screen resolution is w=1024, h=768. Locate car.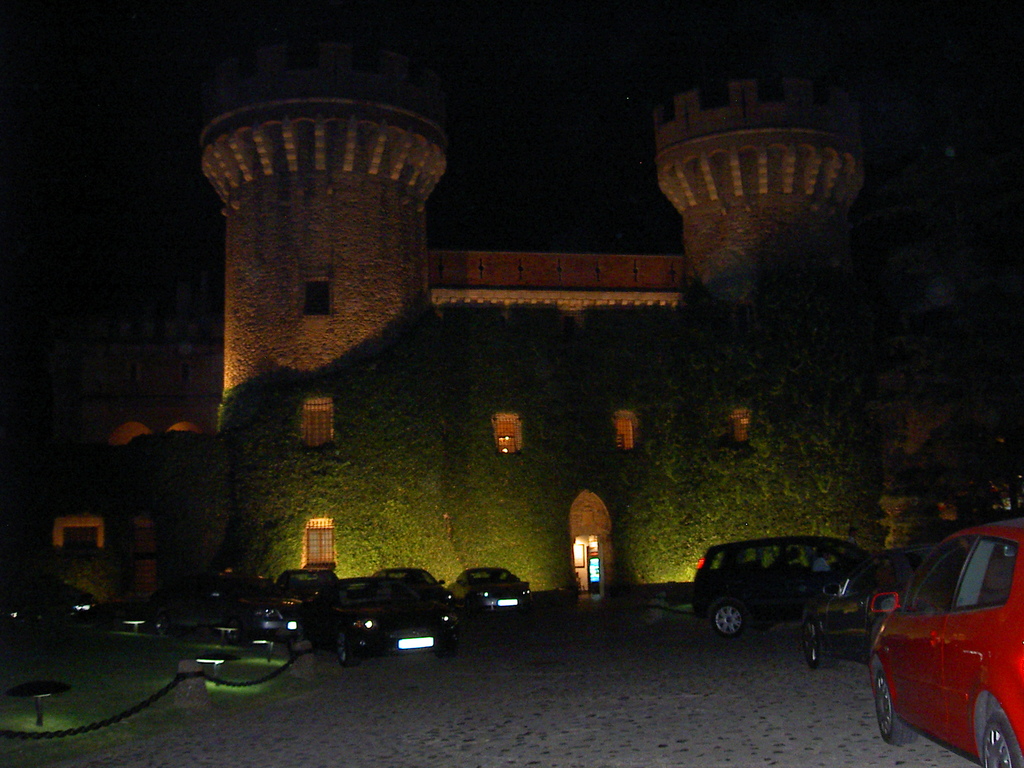
(150, 572, 301, 649).
